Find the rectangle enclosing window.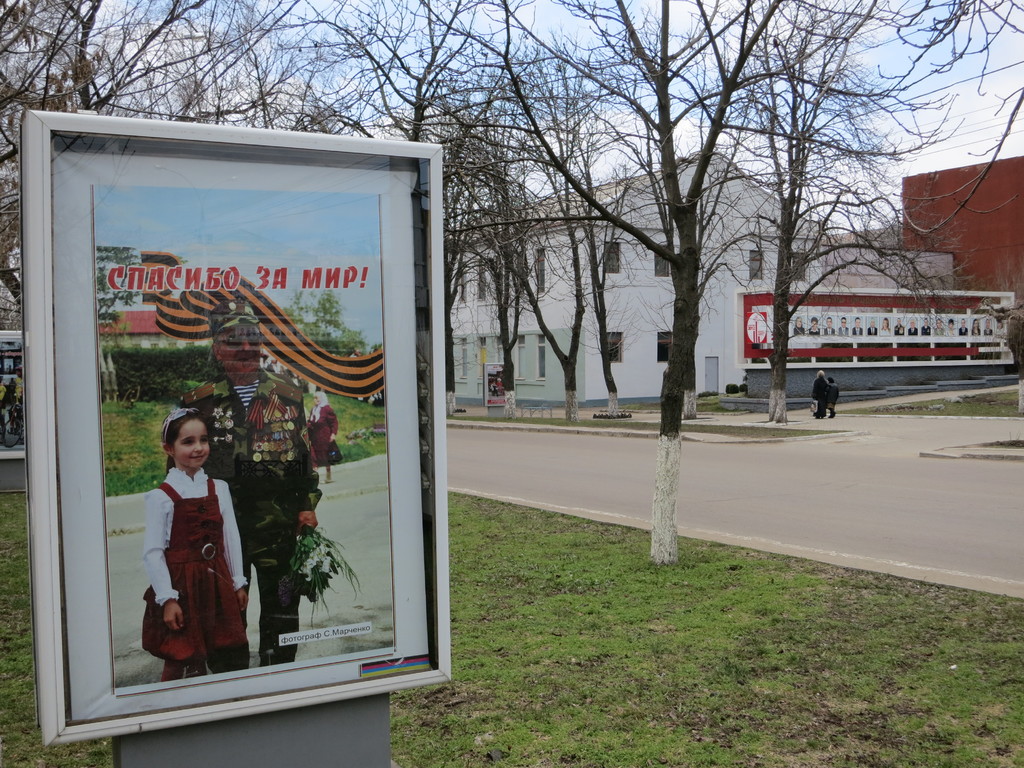
box(655, 330, 669, 362).
